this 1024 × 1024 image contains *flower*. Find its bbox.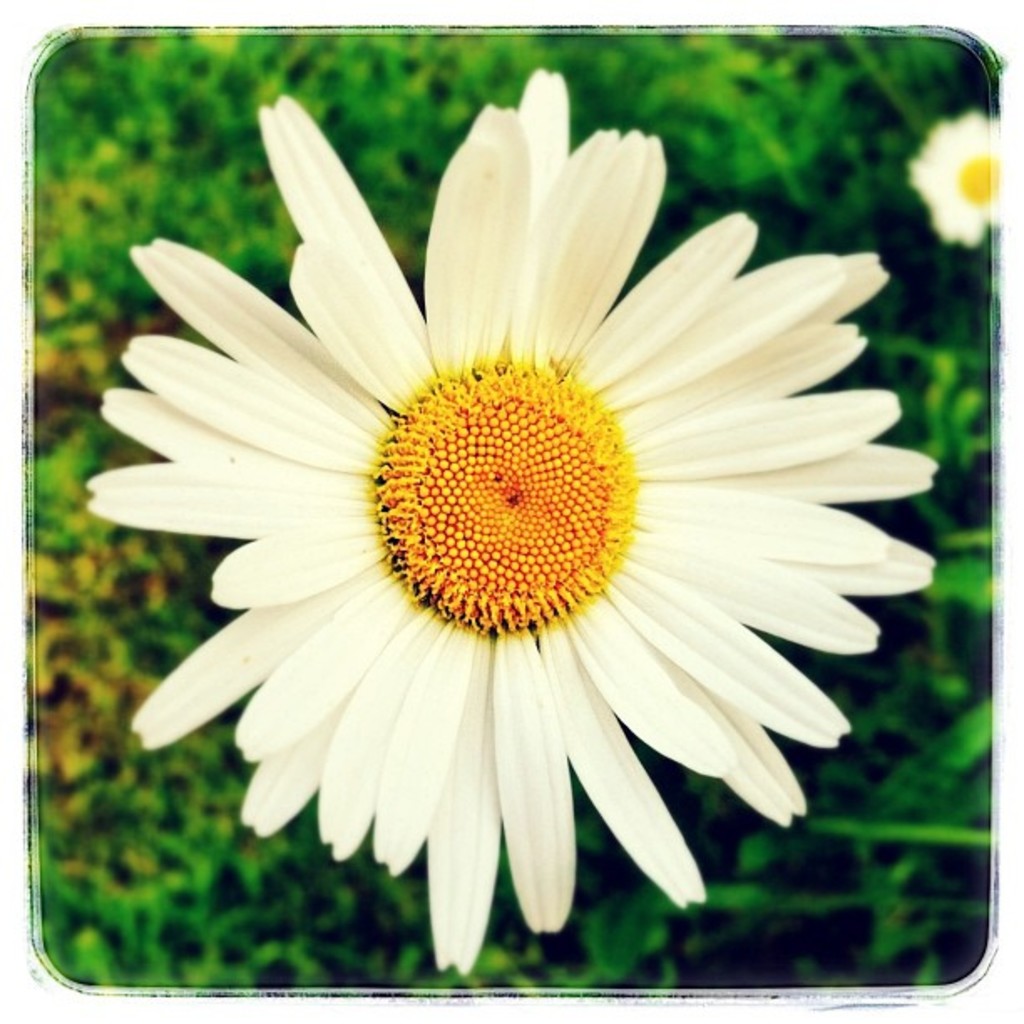
bbox=[60, 94, 945, 957].
